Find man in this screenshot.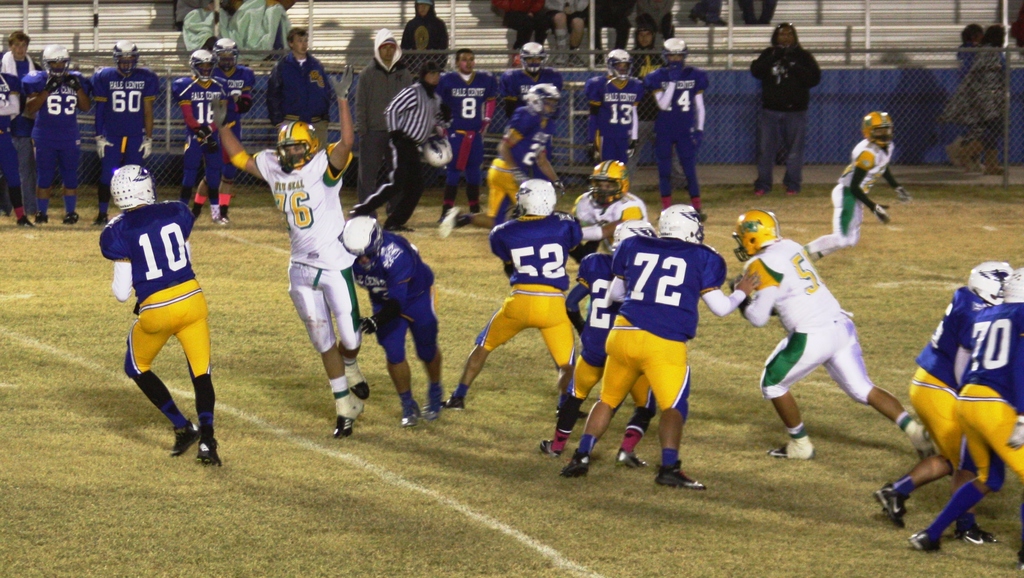
The bounding box for man is pyautogui.locateOnScreen(397, 0, 450, 85).
